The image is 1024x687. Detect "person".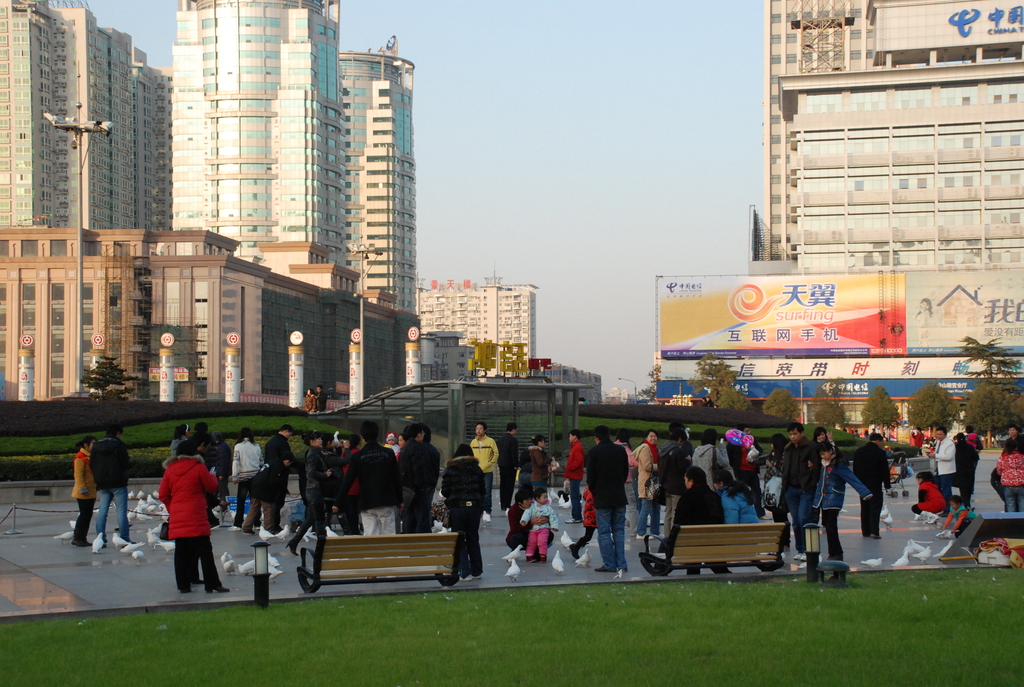
Detection: 659/459/719/568.
